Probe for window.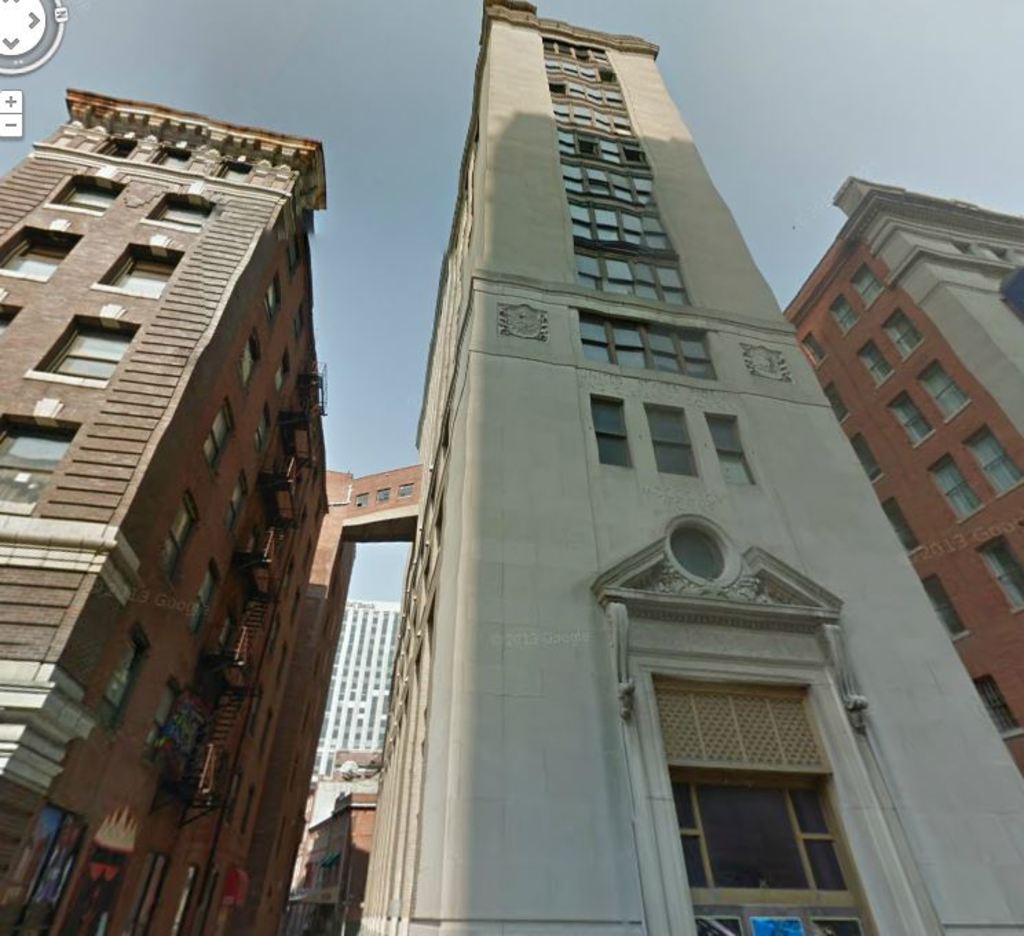
Probe result: [105, 256, 176, 296].
